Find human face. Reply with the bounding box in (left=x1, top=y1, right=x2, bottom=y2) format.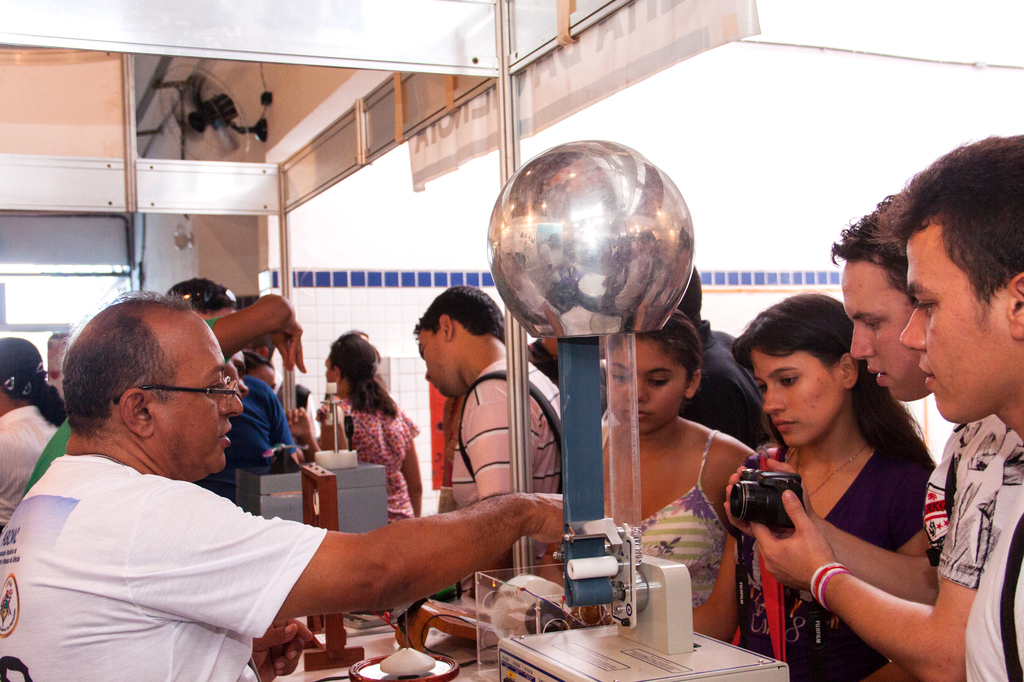
(left=751, top=349, right=836, bottom=443).
